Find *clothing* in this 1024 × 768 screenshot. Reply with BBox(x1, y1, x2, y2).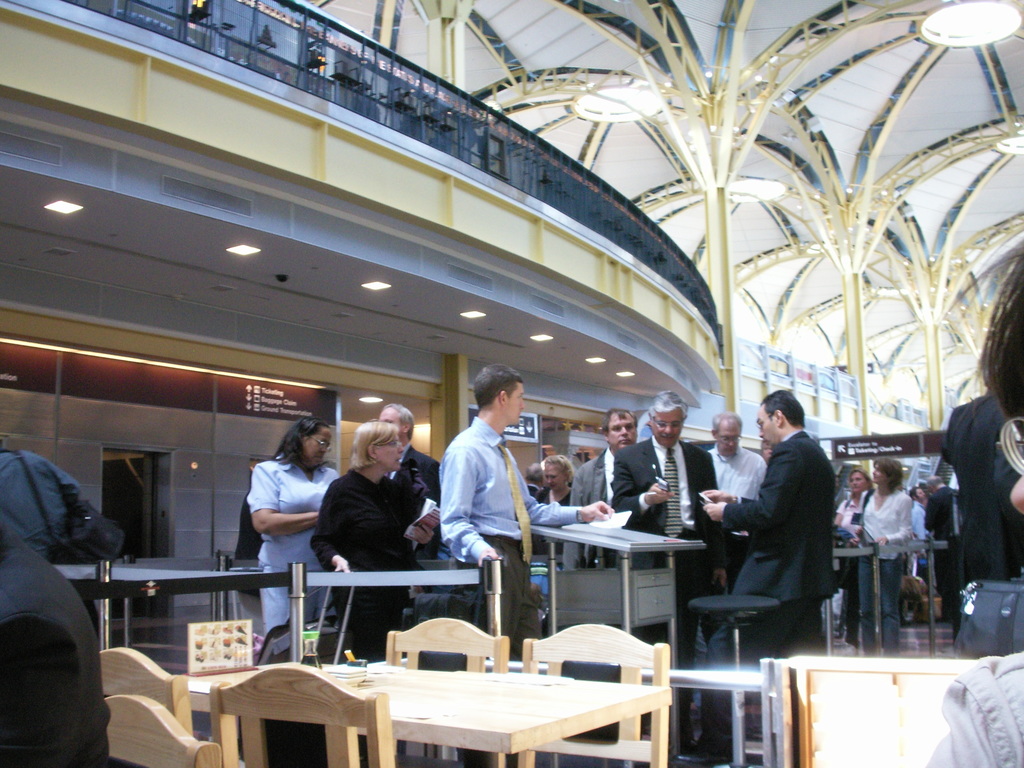
BBox(443, 425, 575, 659).
